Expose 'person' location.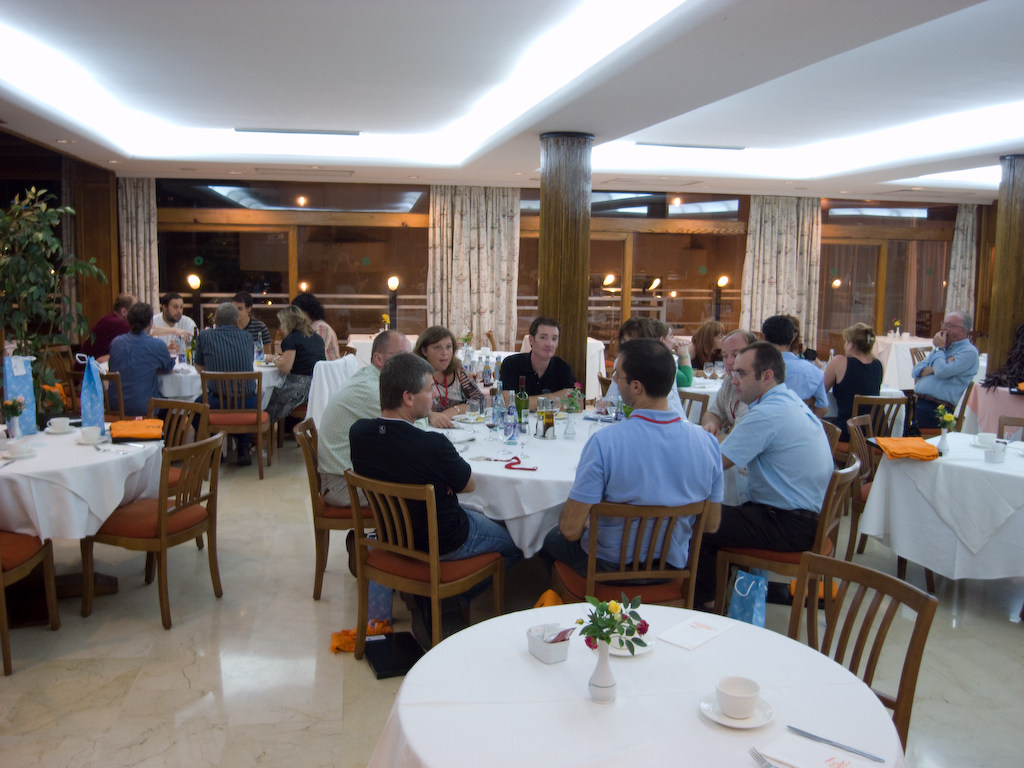
Exposed at 504, 320, 575, 413.
